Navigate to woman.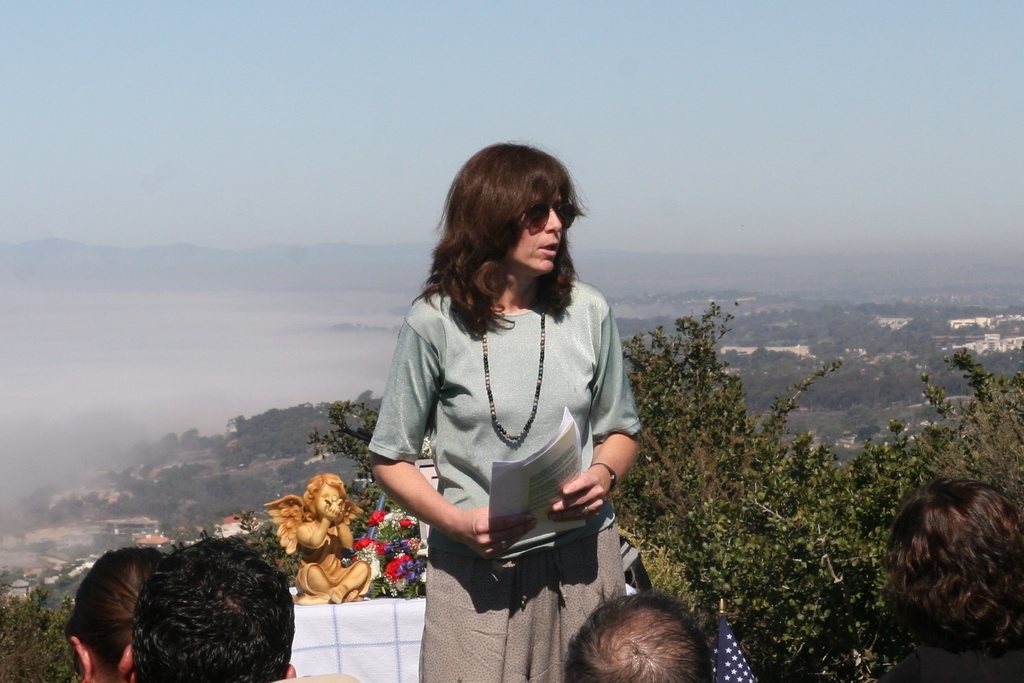
Navigation target: (x1=364, y1=145, x2=649, y2=664).
